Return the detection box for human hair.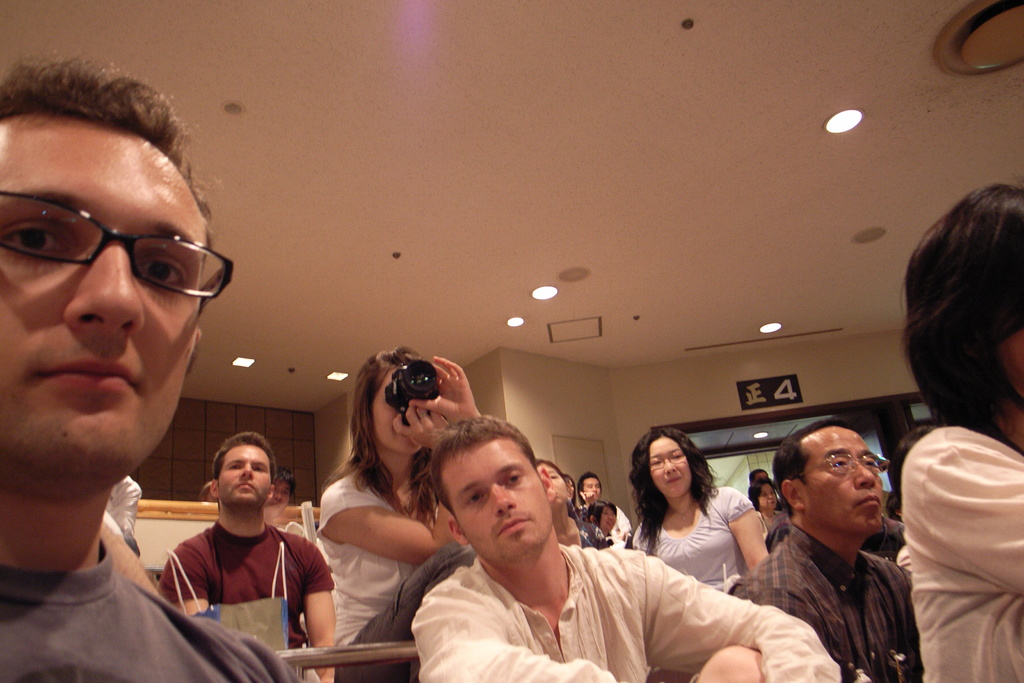
(748,480,771,509).
